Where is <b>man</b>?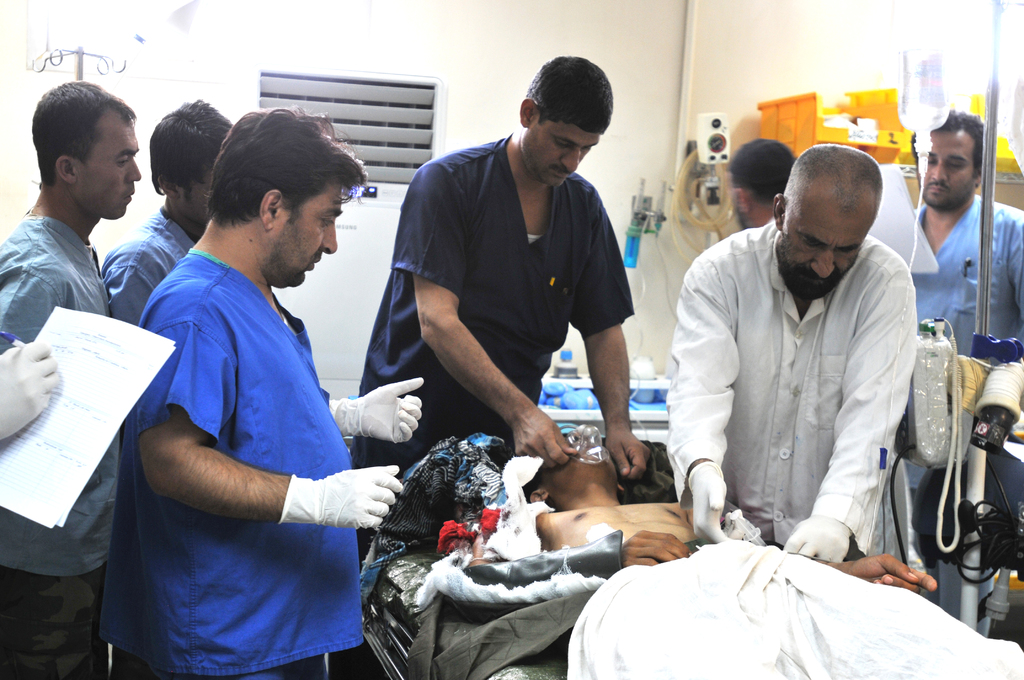
[x1=346, y1=51, x2=646, y2=581].
